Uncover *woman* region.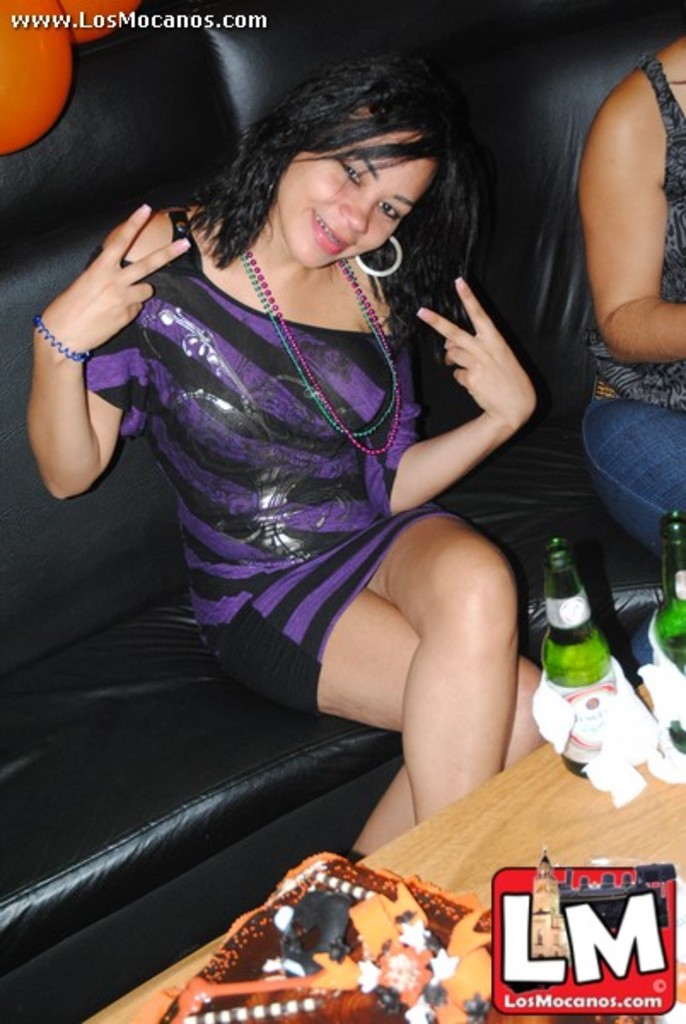
Uncovered: 568/19/684/565.
